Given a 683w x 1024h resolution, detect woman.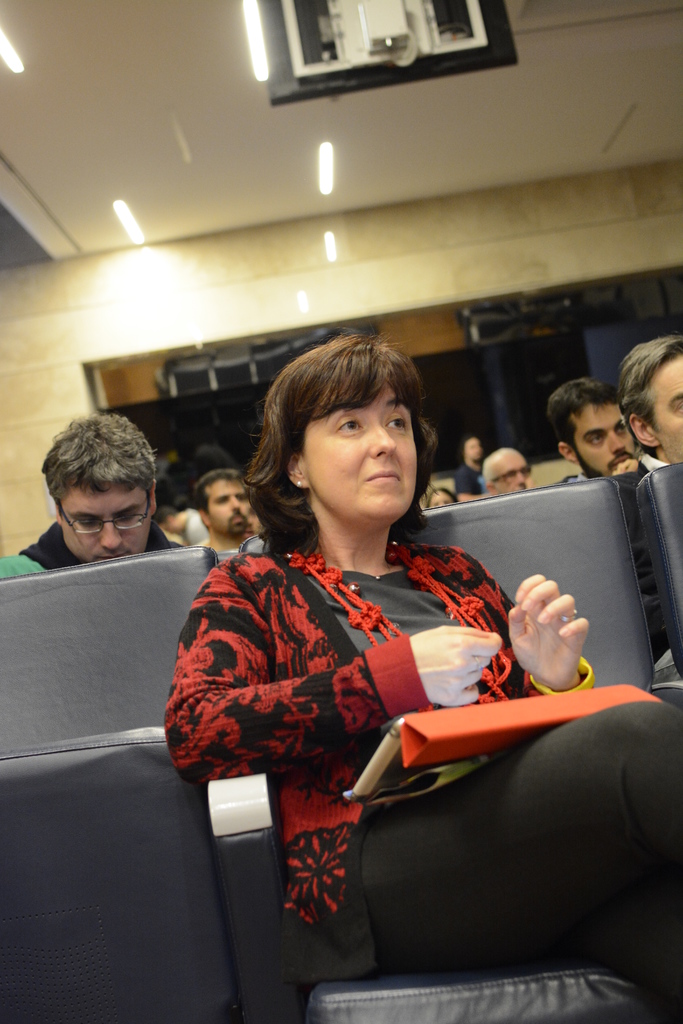
<box>427,484,460,510</box>.
